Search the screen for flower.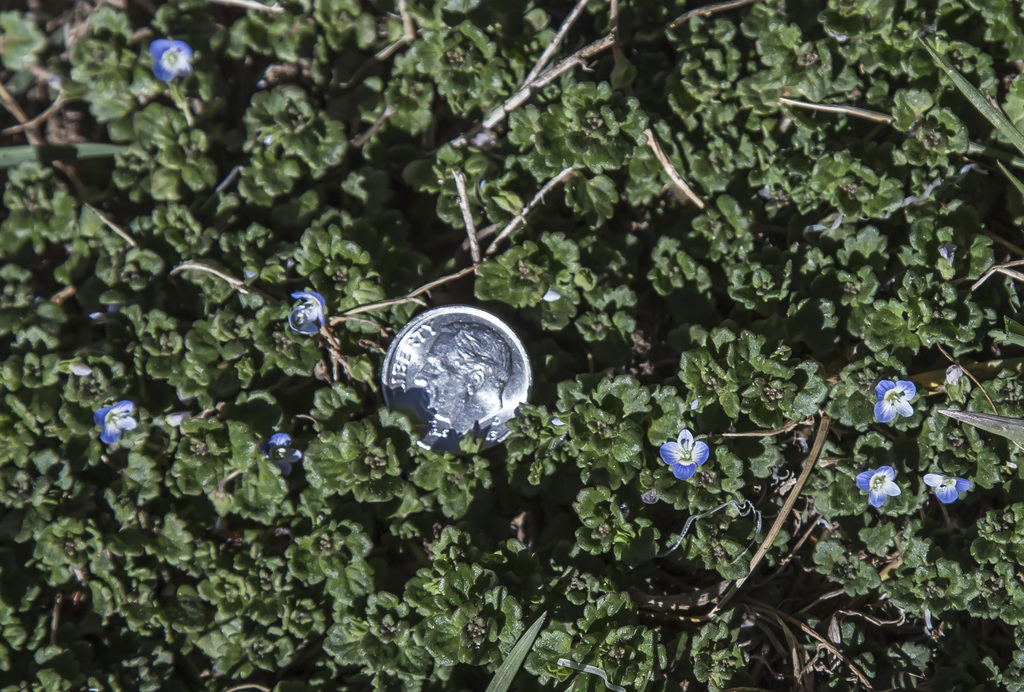
Found at [left=876, top=370, right=948, bottom=443].
